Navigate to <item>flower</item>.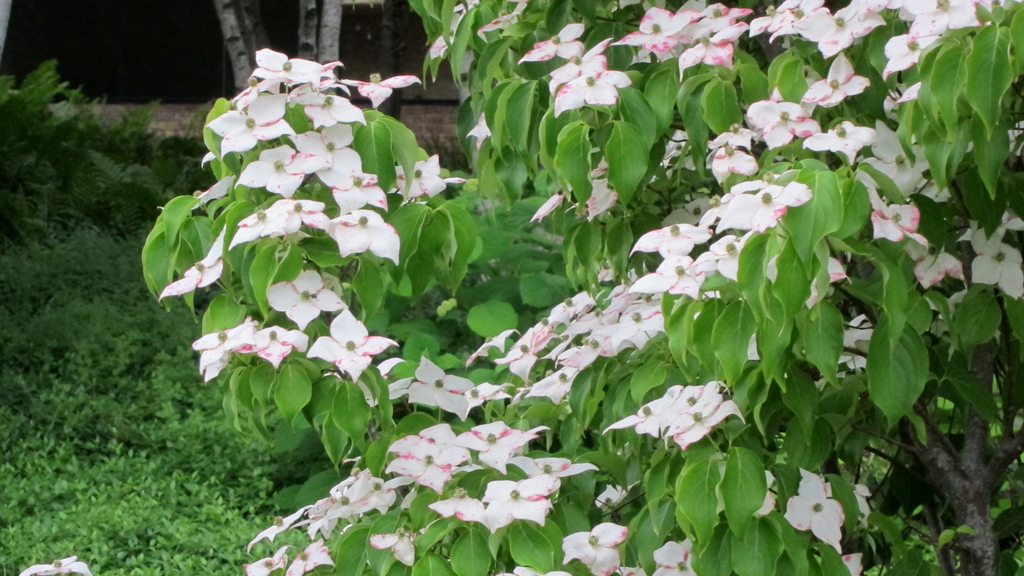
Navigation target: (left=234, top=322, right=309, bottom=372).
